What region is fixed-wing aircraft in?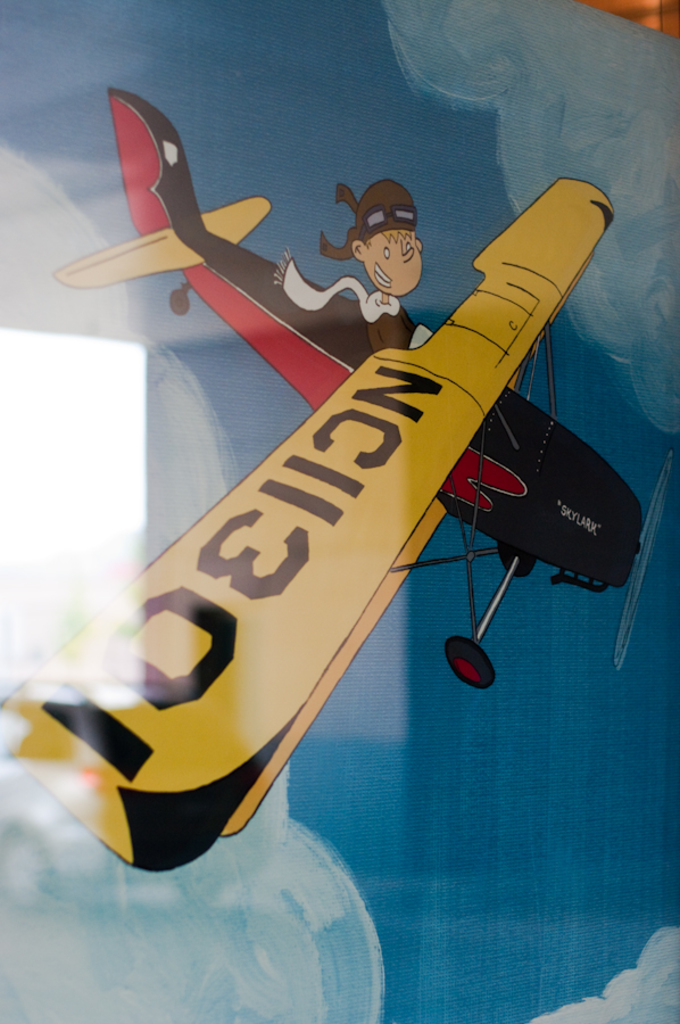
0,79,679,887.
